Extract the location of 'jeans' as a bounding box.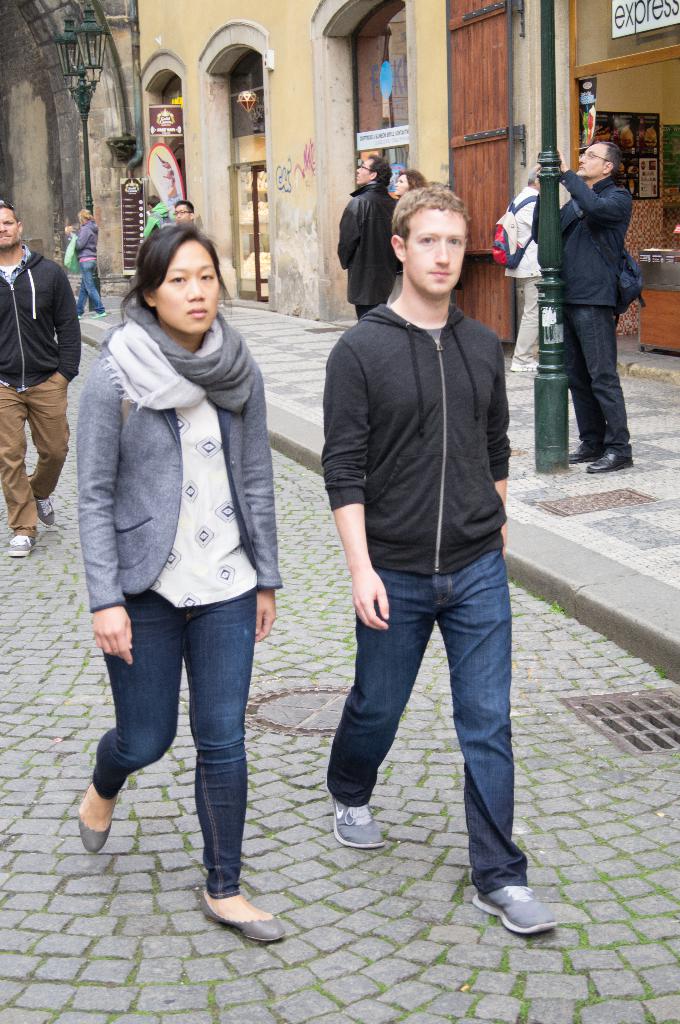
(97,609,271,915).
